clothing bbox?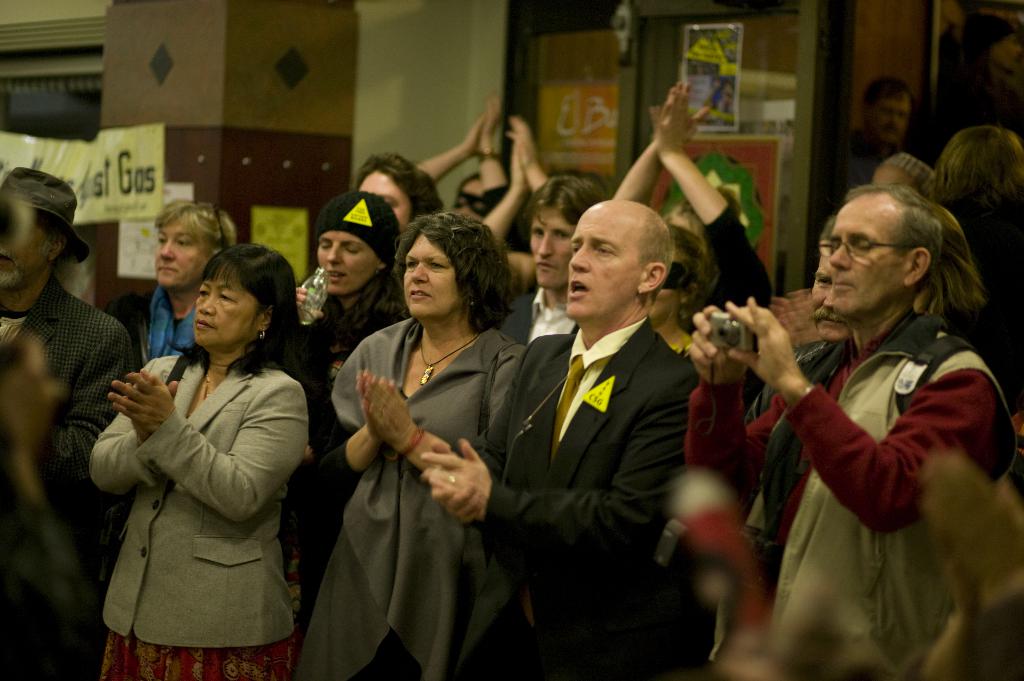
BBox(1, 275, 124, 561)
